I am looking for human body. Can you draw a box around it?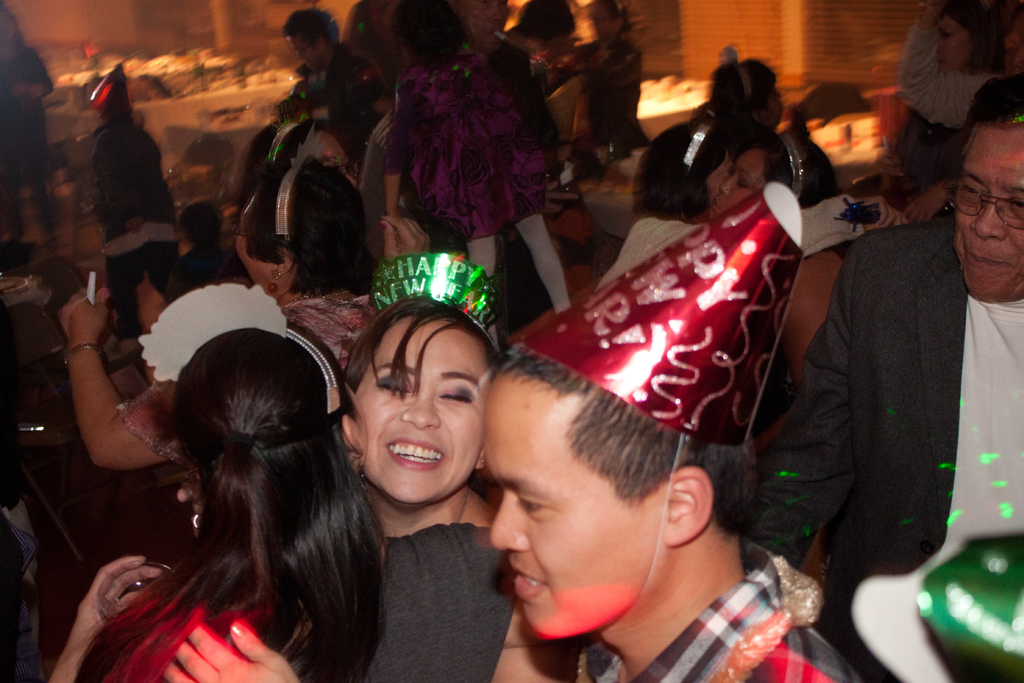
Sure, the bounding box is 382:45:571:320.
